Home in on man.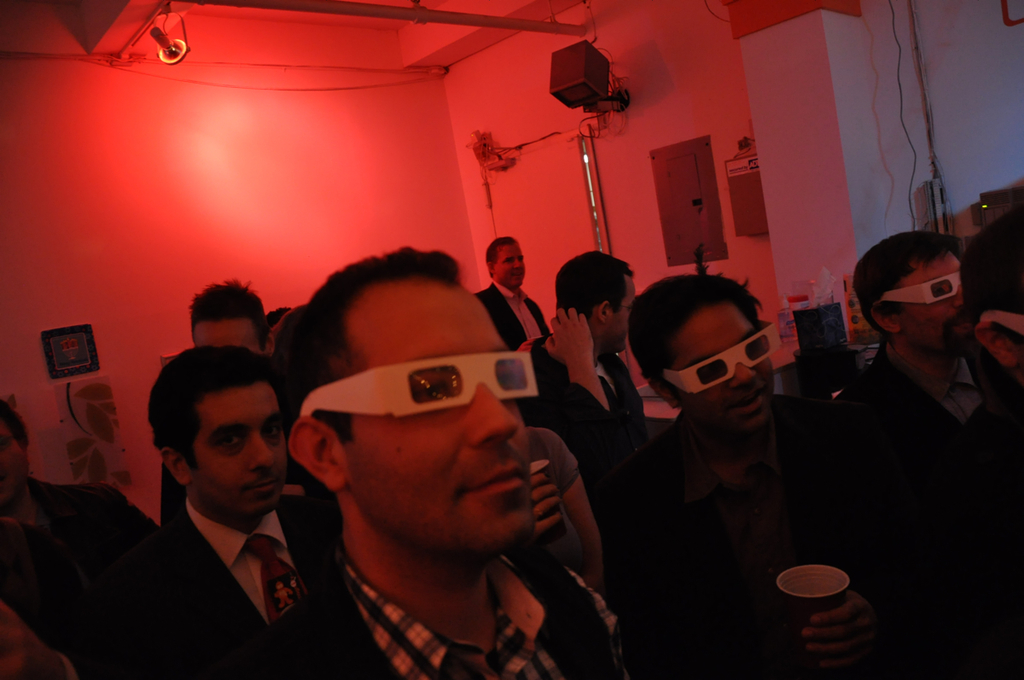
Homed in at Rect(188, 277, 273, 355).
